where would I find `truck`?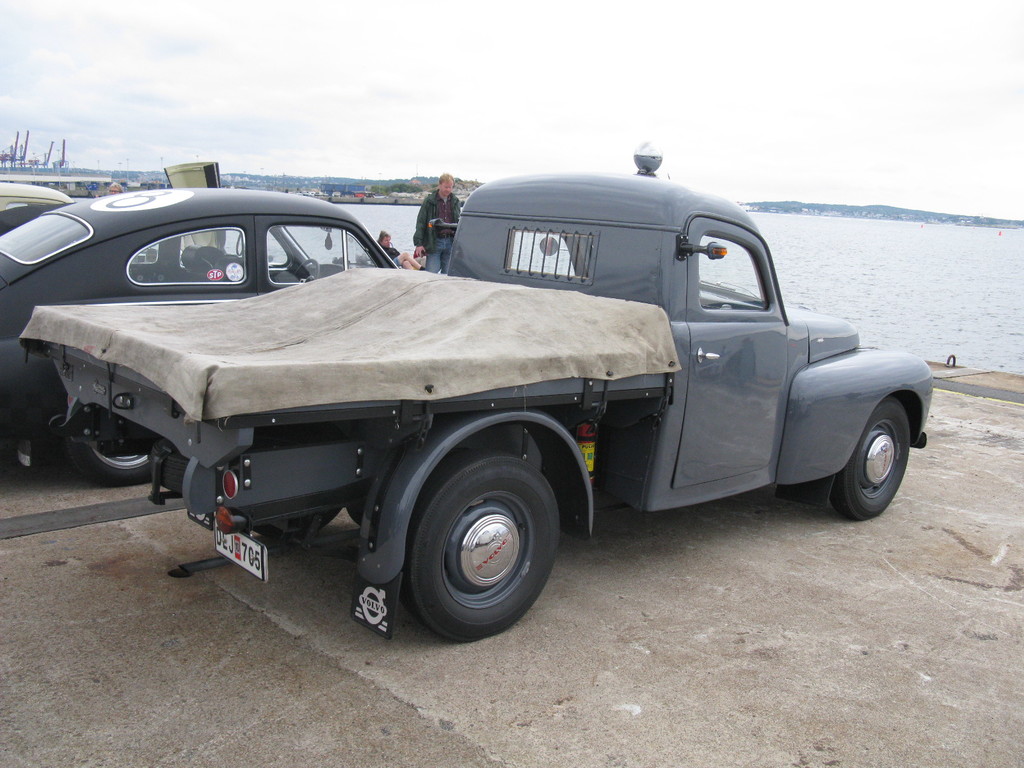
At left=26, top=132, right=925, bottom=640.
